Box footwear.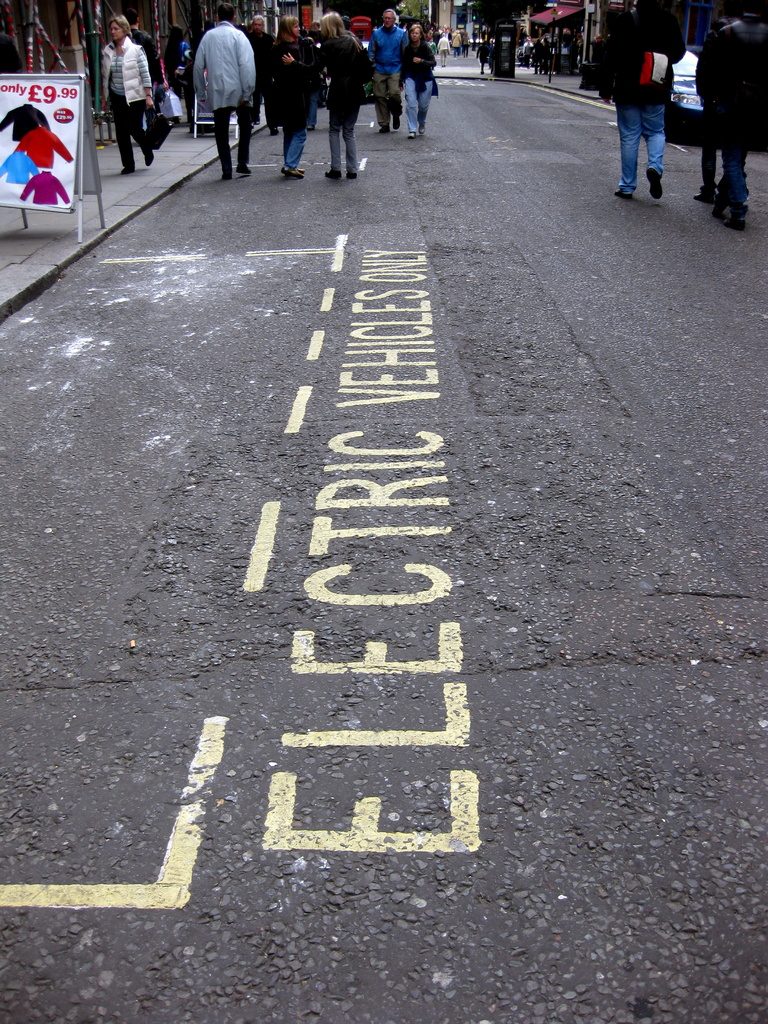
x1=235, y1=161, x2=249, y2=175.
